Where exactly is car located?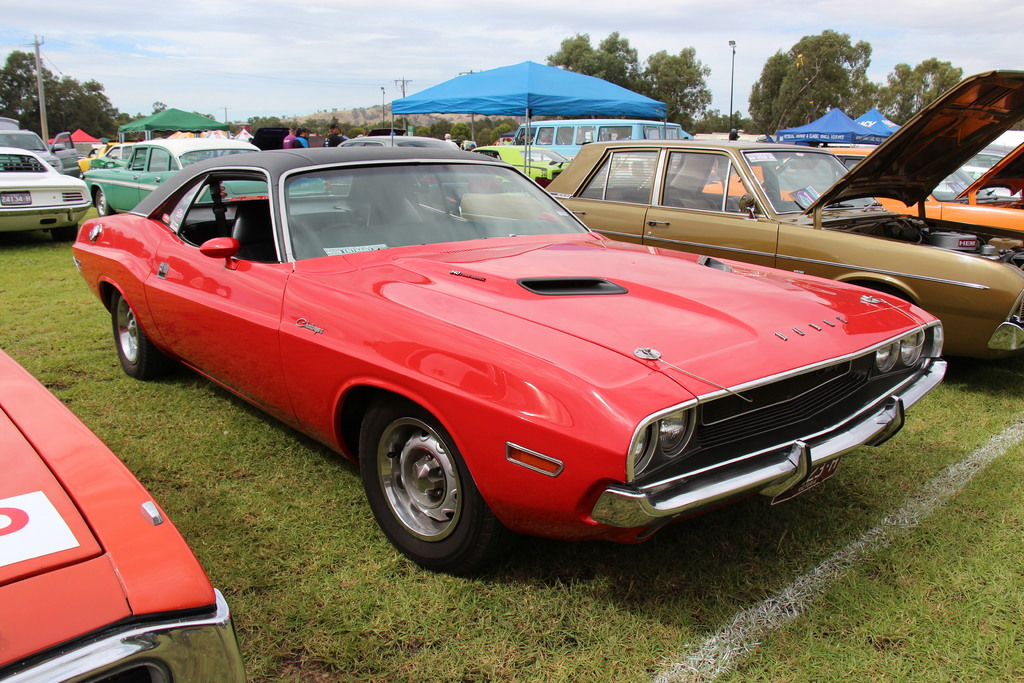
Its bounding box is locate(696, 139, 1021, 238).
